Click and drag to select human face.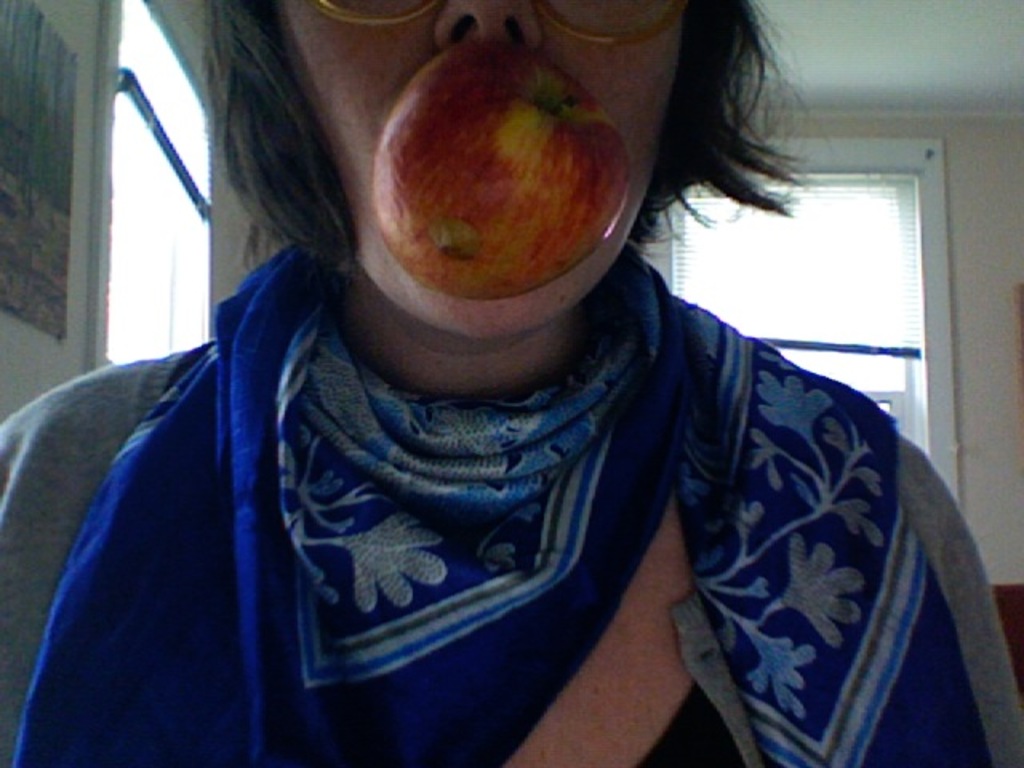
Selection: Rect(280, 0, 680, 333).
